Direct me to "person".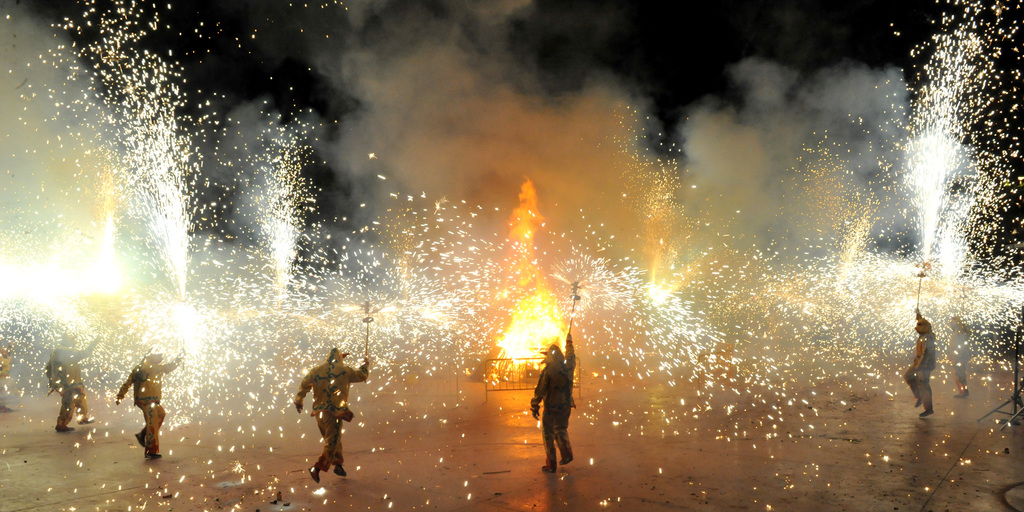
Direction: region(897, 308, 938, 425).
